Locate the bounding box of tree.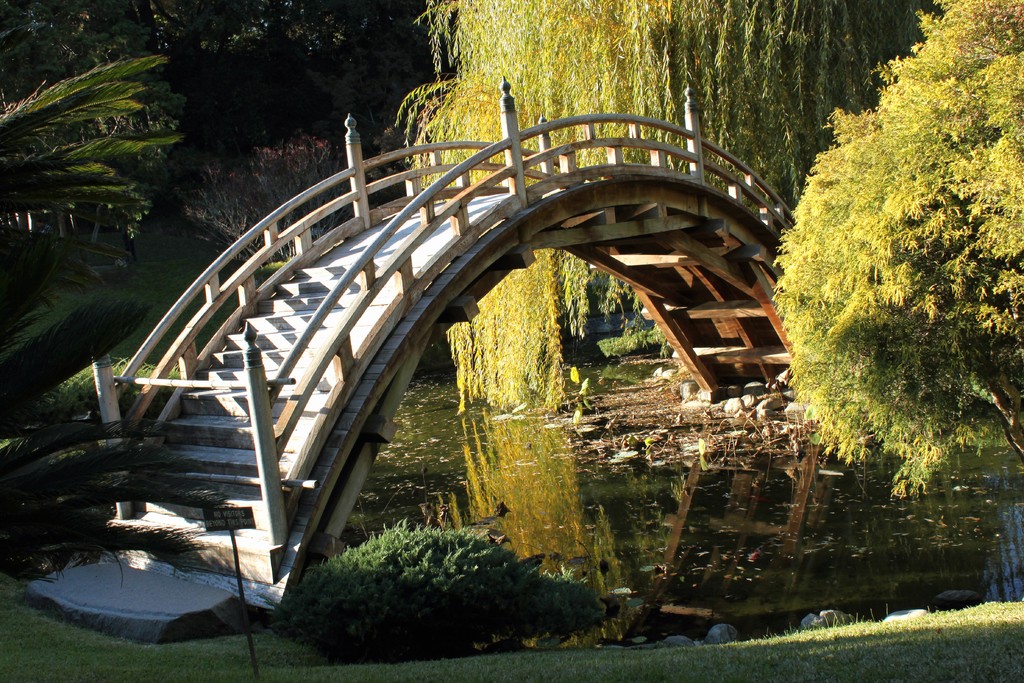
Bounding box: l=387, t=0, r=774, b=411.
